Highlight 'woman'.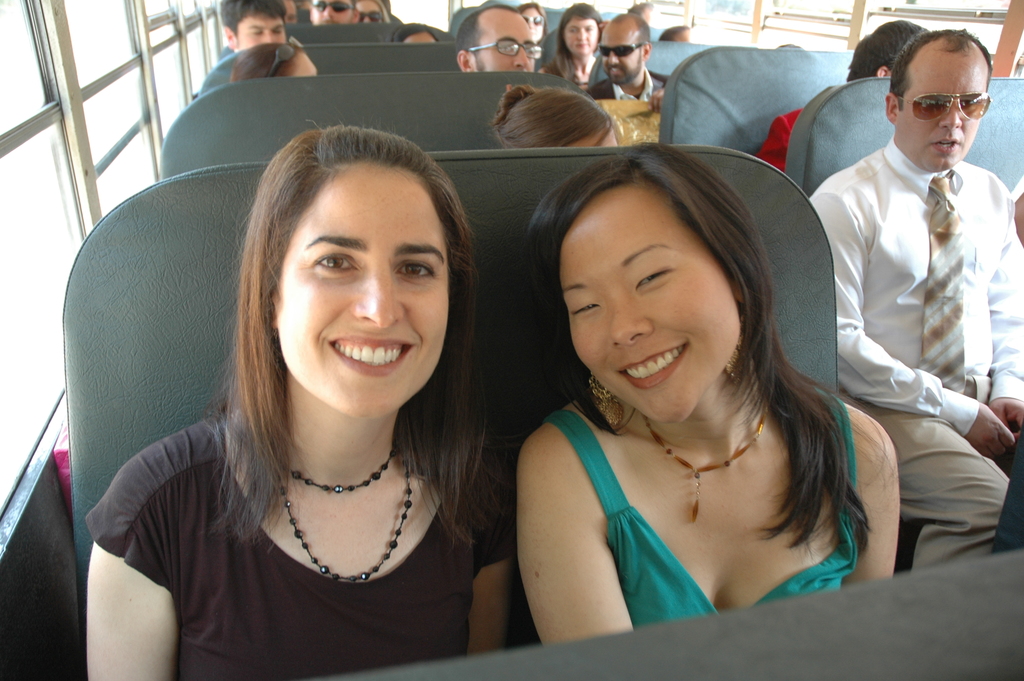
Highlighted region: [348,0,397,21].
